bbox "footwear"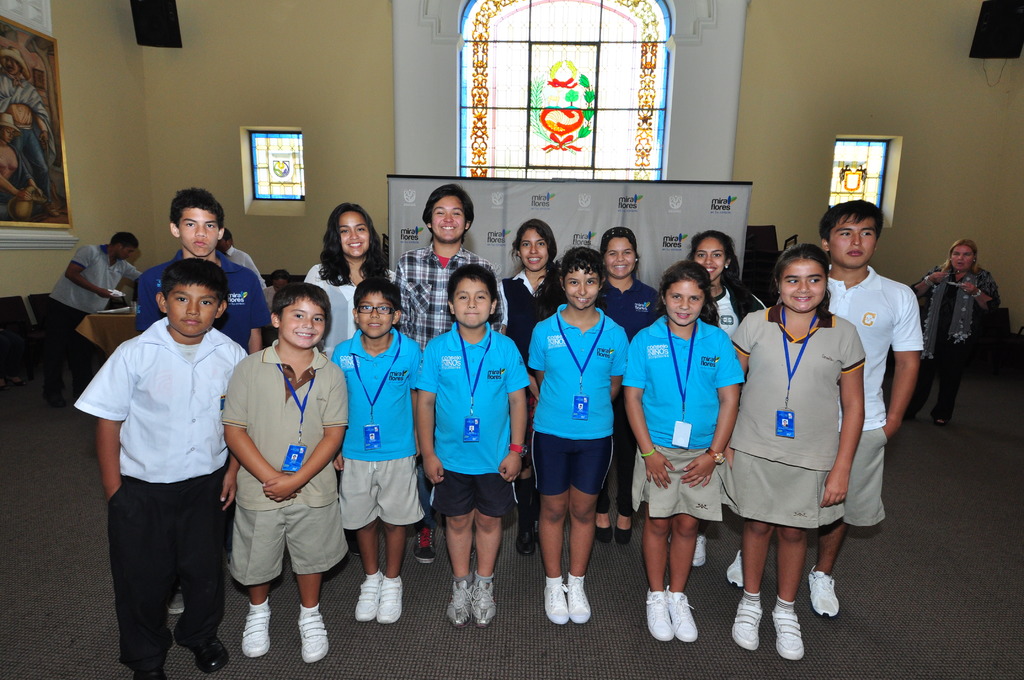
<region>241, 599, 272, 655</region>
